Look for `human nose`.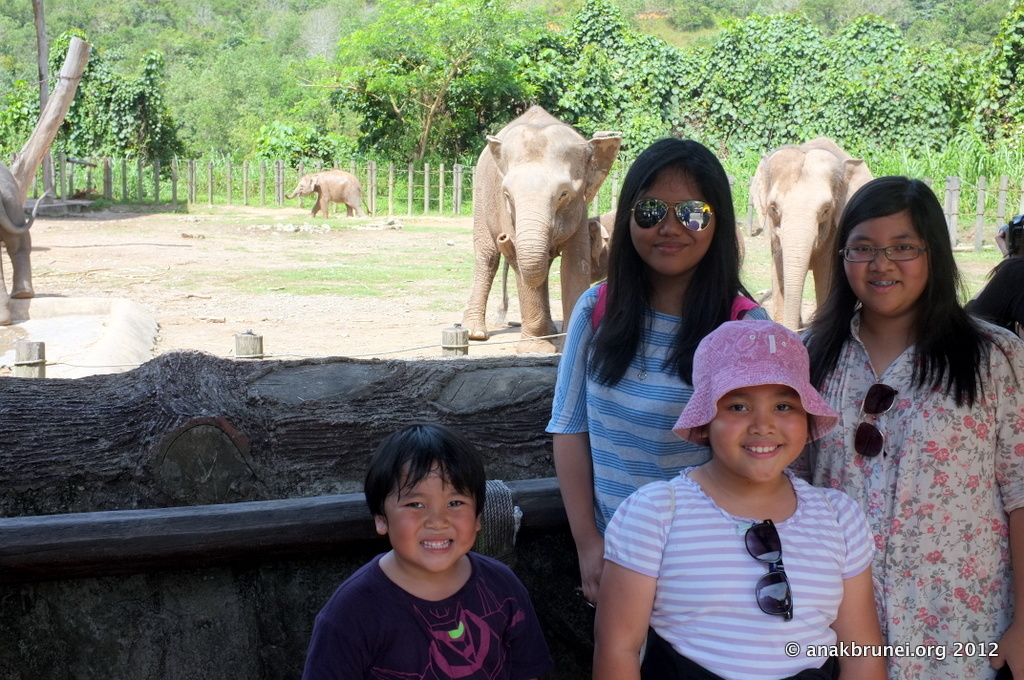
Found: (left=655, top=205, right=684, bottom=238).
